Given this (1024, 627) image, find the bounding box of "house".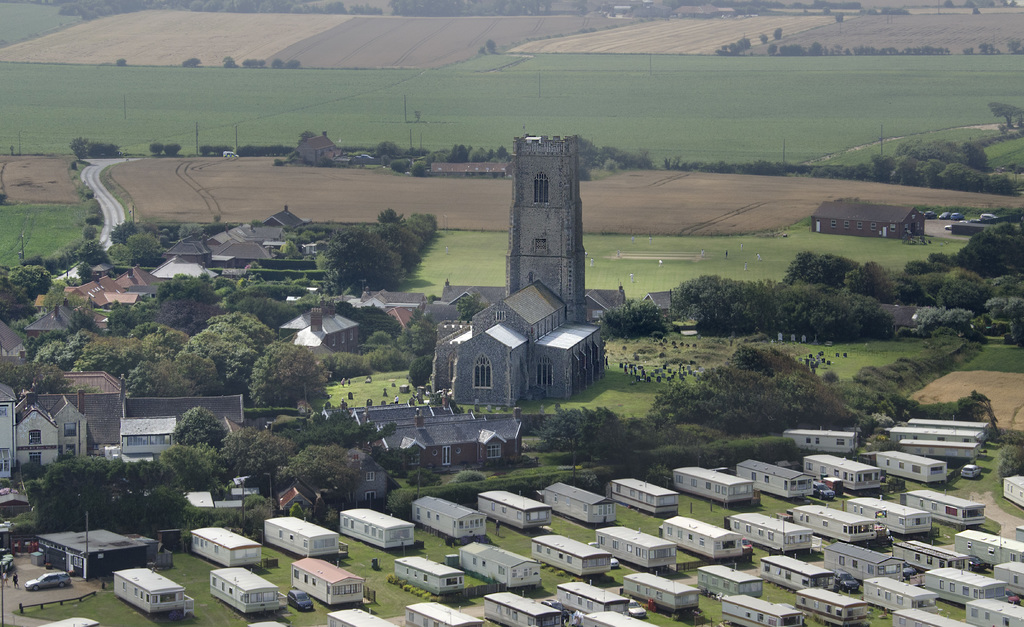
x1=388 y1=551 x2=464 y2=598.
